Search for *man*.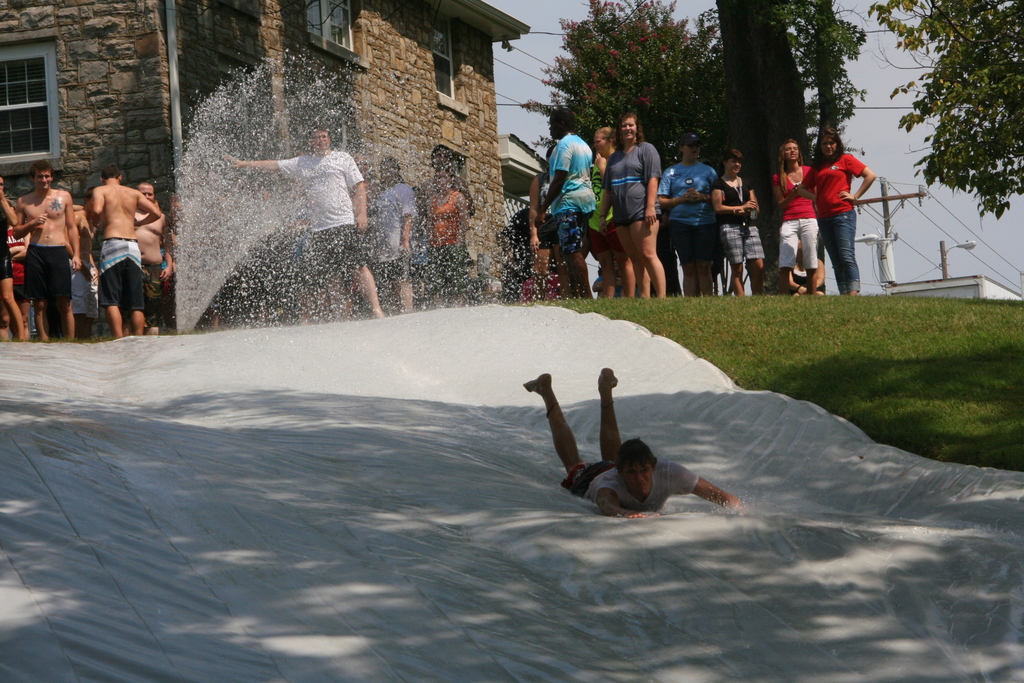
Found at (133, 180, 177, 335).
